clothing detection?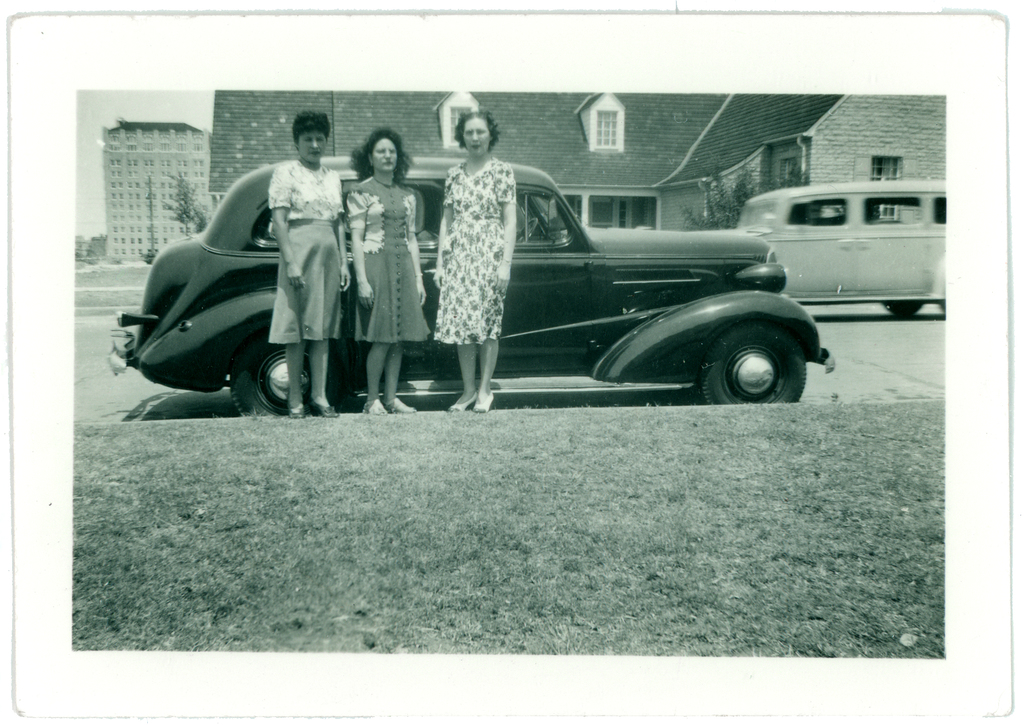
(x1=268, y1=155, x2=344, y2=340)
